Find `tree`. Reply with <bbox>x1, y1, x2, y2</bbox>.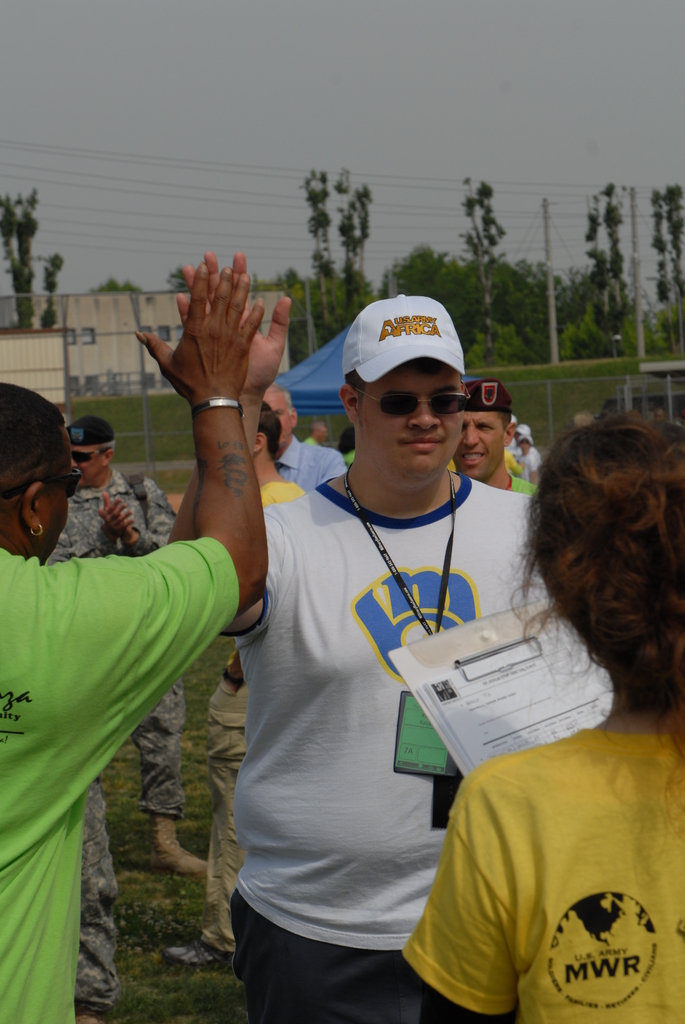
<bbox>461, 174, 508, 363</bbox>.
